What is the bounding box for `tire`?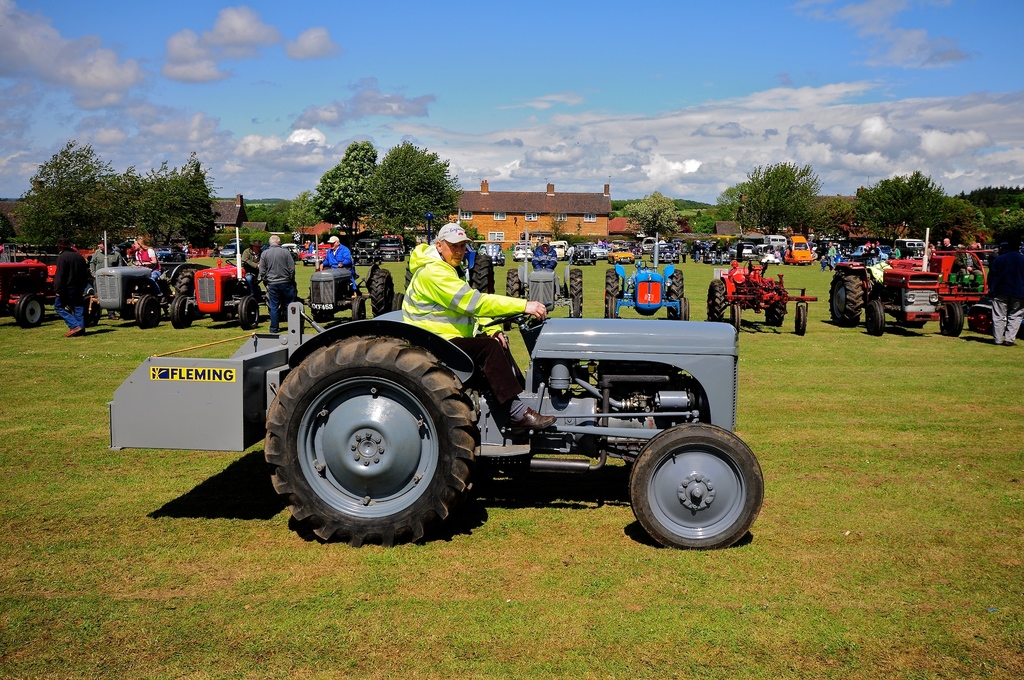
rect(680, 298, 690, 320).
